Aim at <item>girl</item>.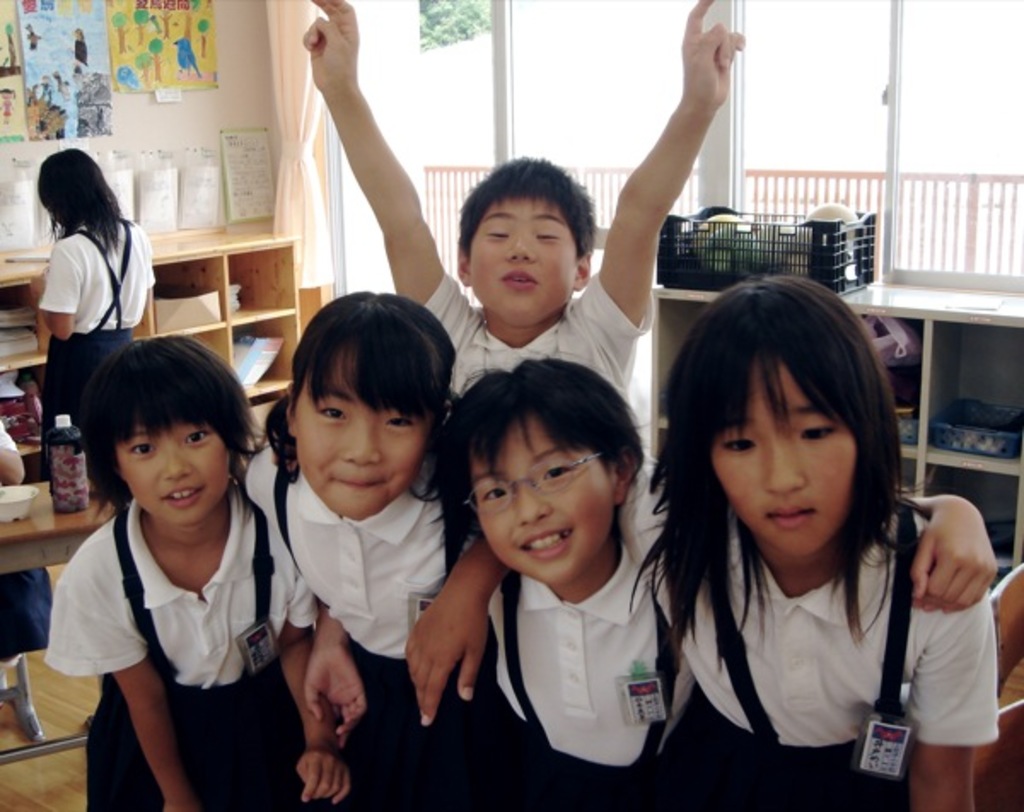
Aimed at detection(43, 328, 350, 810).
